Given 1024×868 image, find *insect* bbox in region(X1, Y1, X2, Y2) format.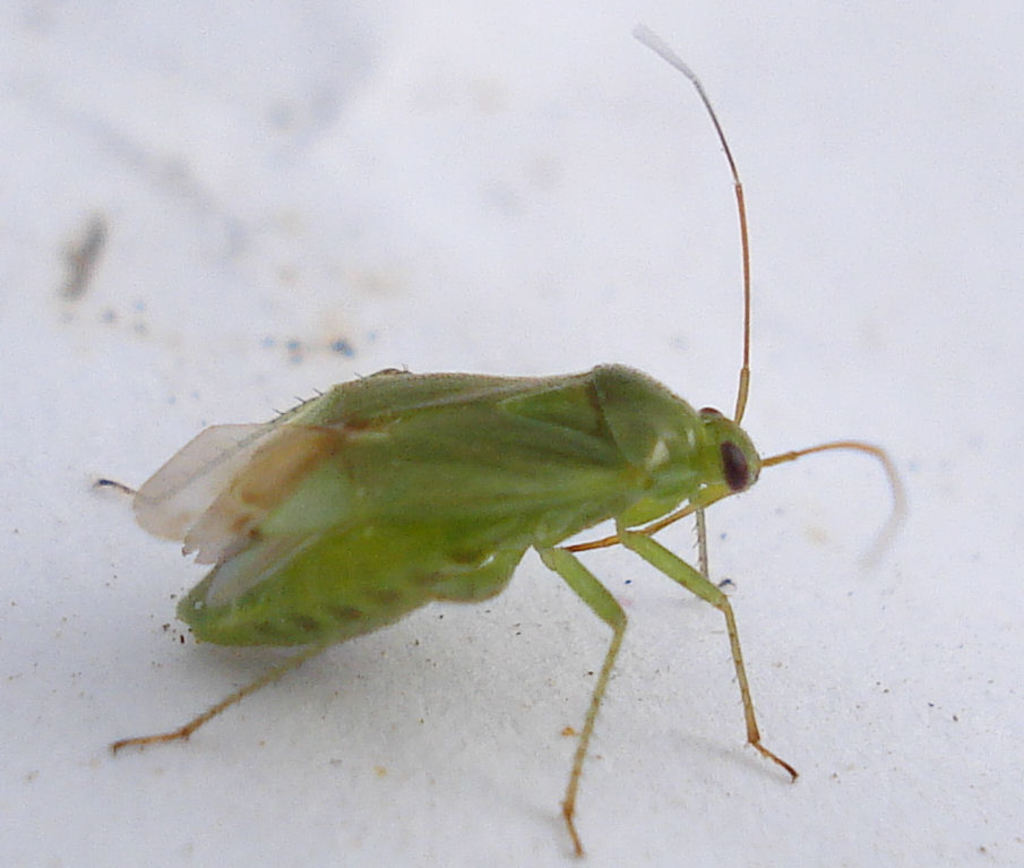
region(89, 22, 906, 857).
